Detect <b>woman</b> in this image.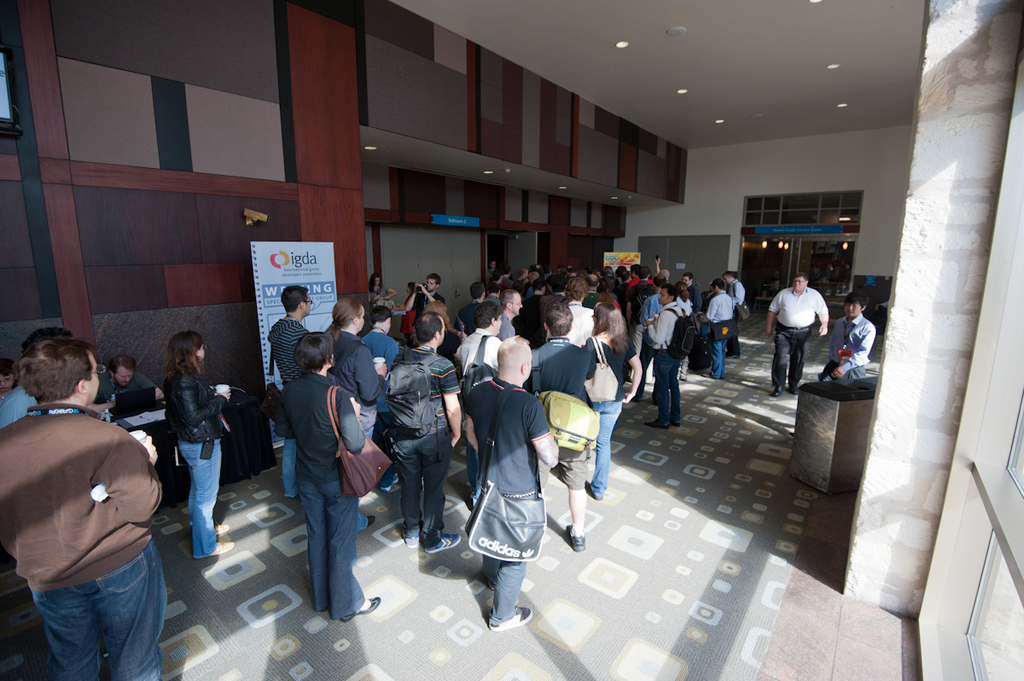
Detection: Rect(272, 337, 386, 622).
